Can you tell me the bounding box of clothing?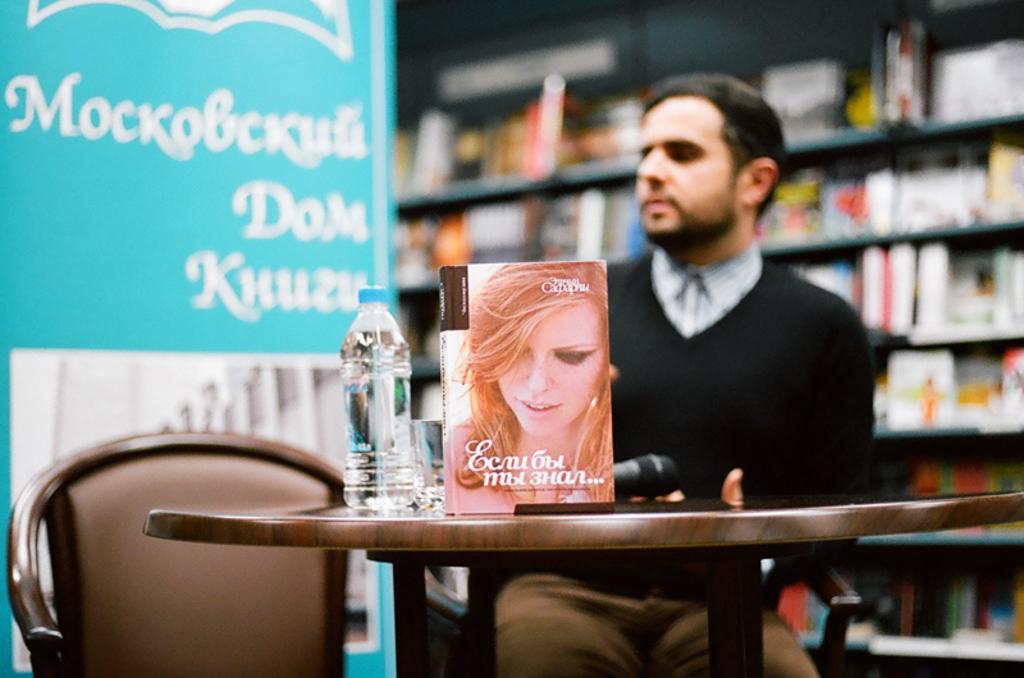
<region>485, 232, 877, 677</region>.
